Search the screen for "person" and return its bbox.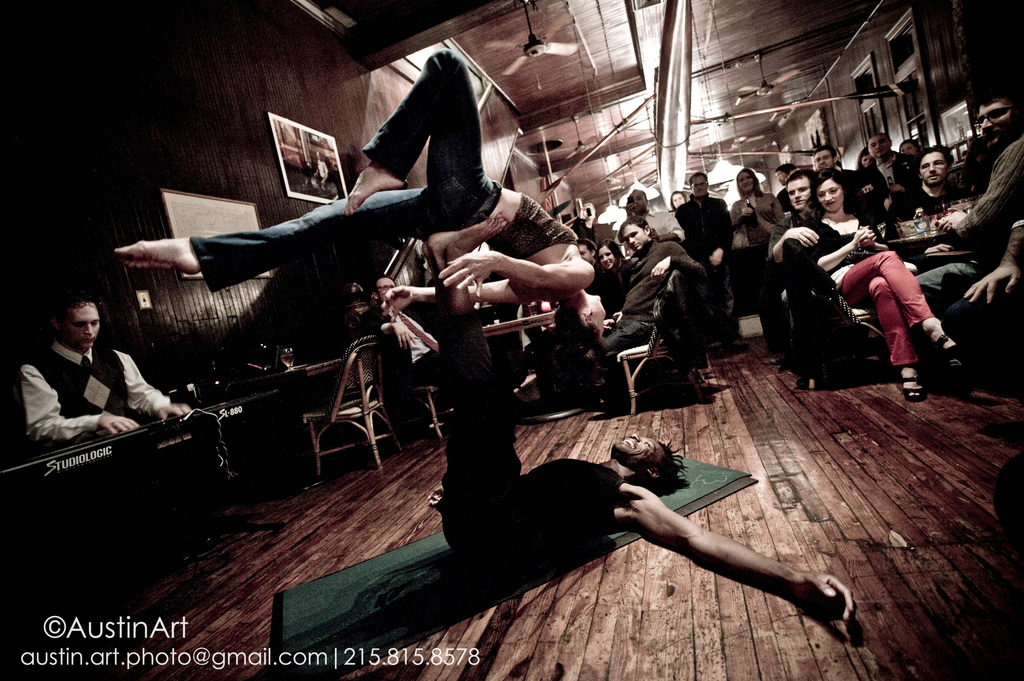
Found: detection(584, 221, 698, 408).
